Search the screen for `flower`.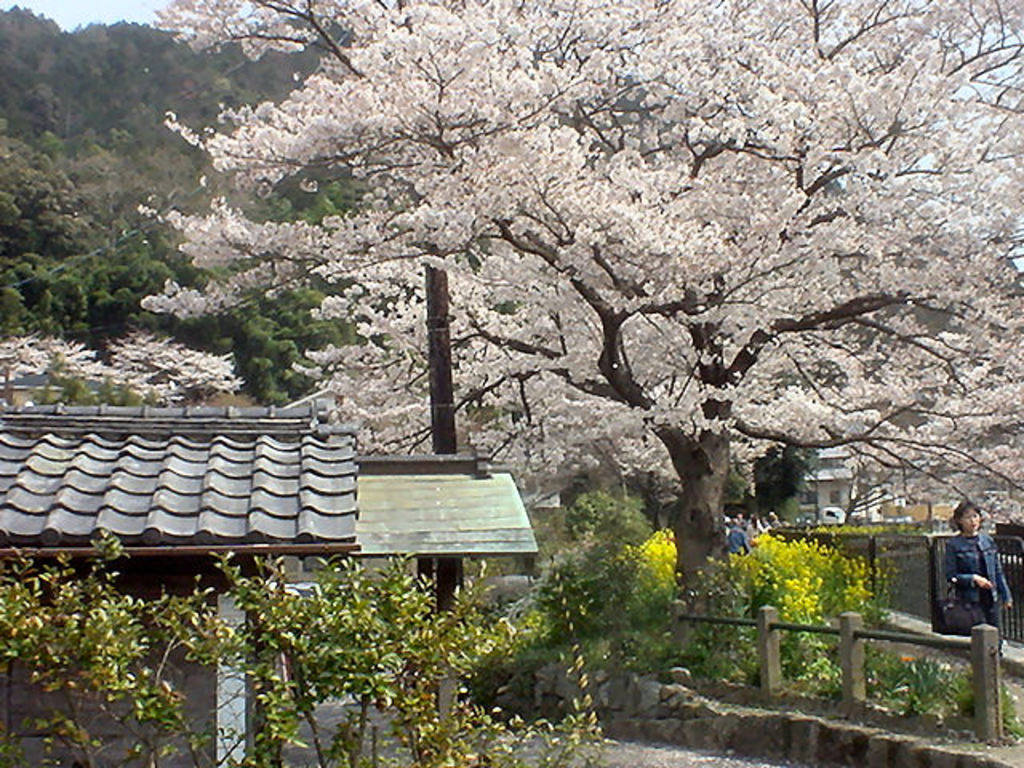
Found at [302,176,318,192].
